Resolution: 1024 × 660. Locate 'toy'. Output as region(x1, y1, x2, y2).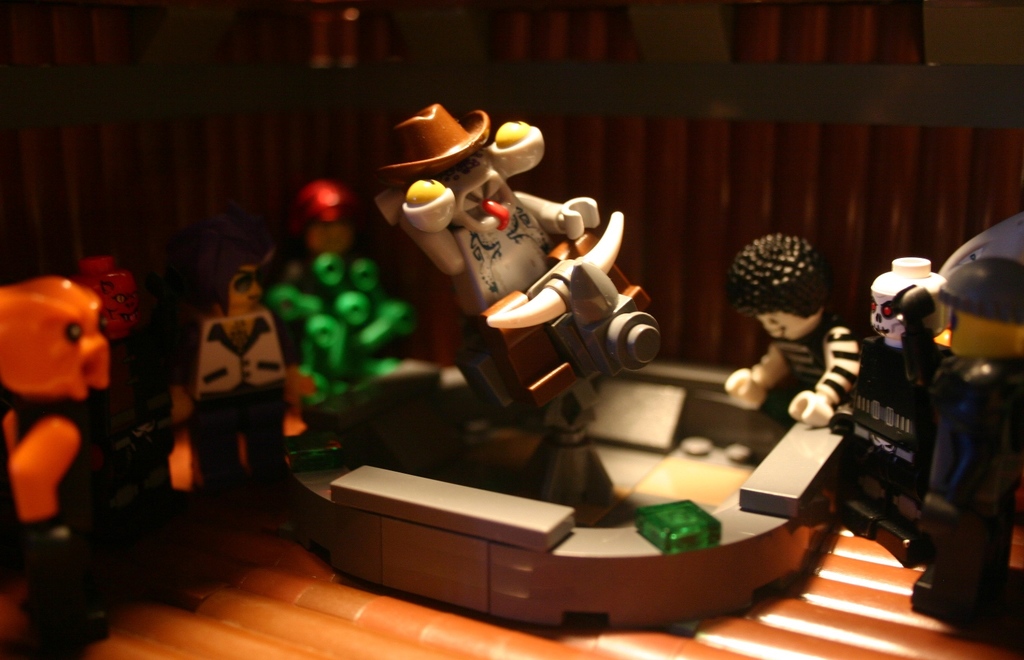
region(272, 256, 413, 404).
